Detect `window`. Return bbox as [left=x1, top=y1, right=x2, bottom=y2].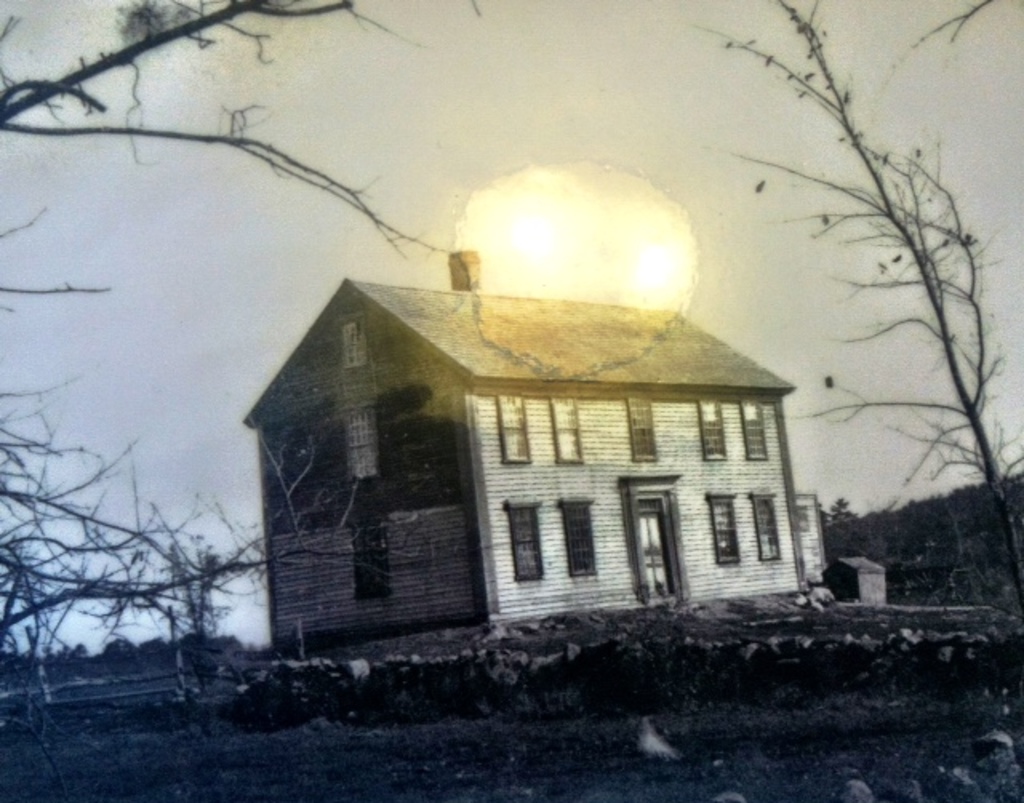
[left=549, top=390, right=584, bottom=461].
